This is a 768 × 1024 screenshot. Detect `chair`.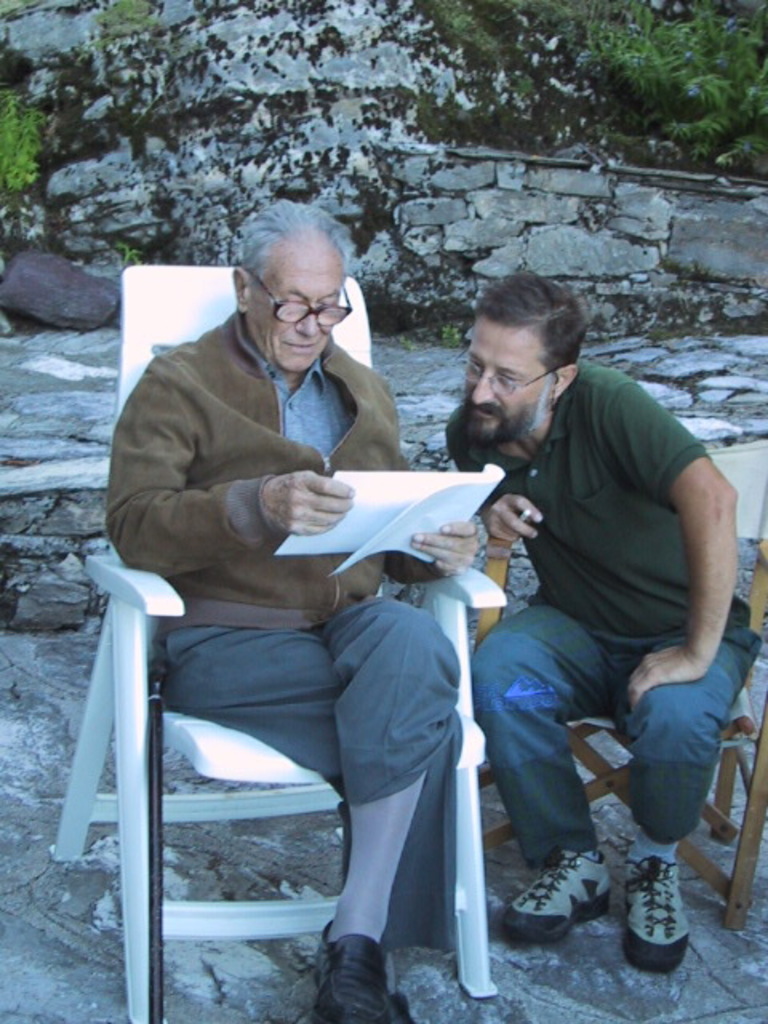
51,267,493,1022.
